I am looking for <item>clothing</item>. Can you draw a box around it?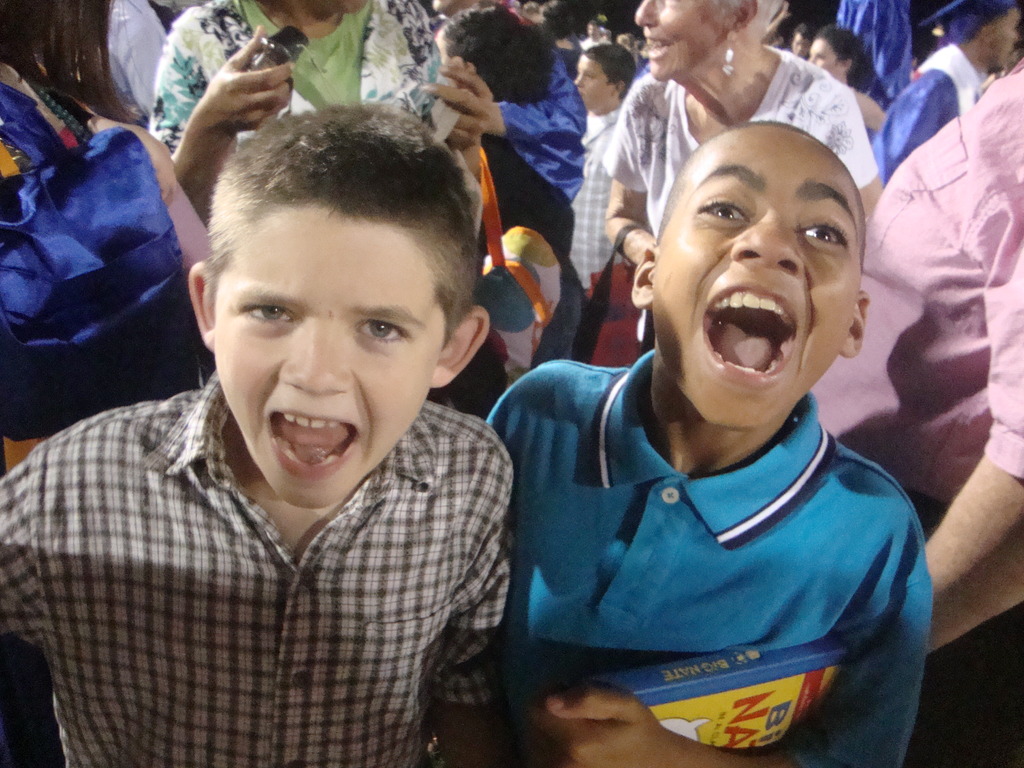
Sure, the bounding box is crop(842, 0, 930, 111).
